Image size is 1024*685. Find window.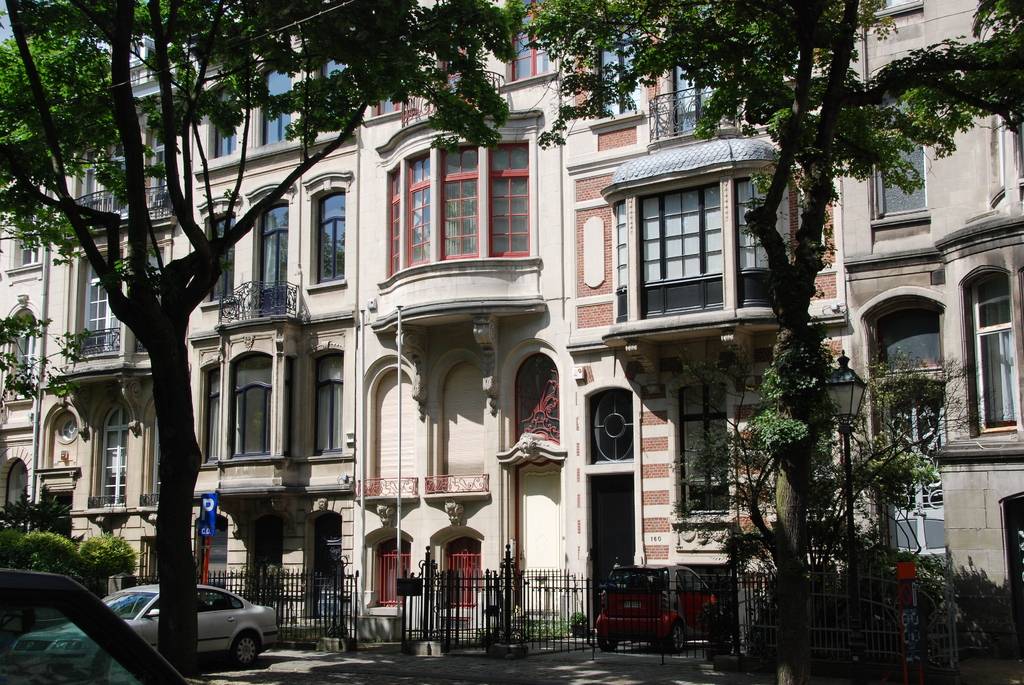
l=310, t=348, r=343, b=458.
